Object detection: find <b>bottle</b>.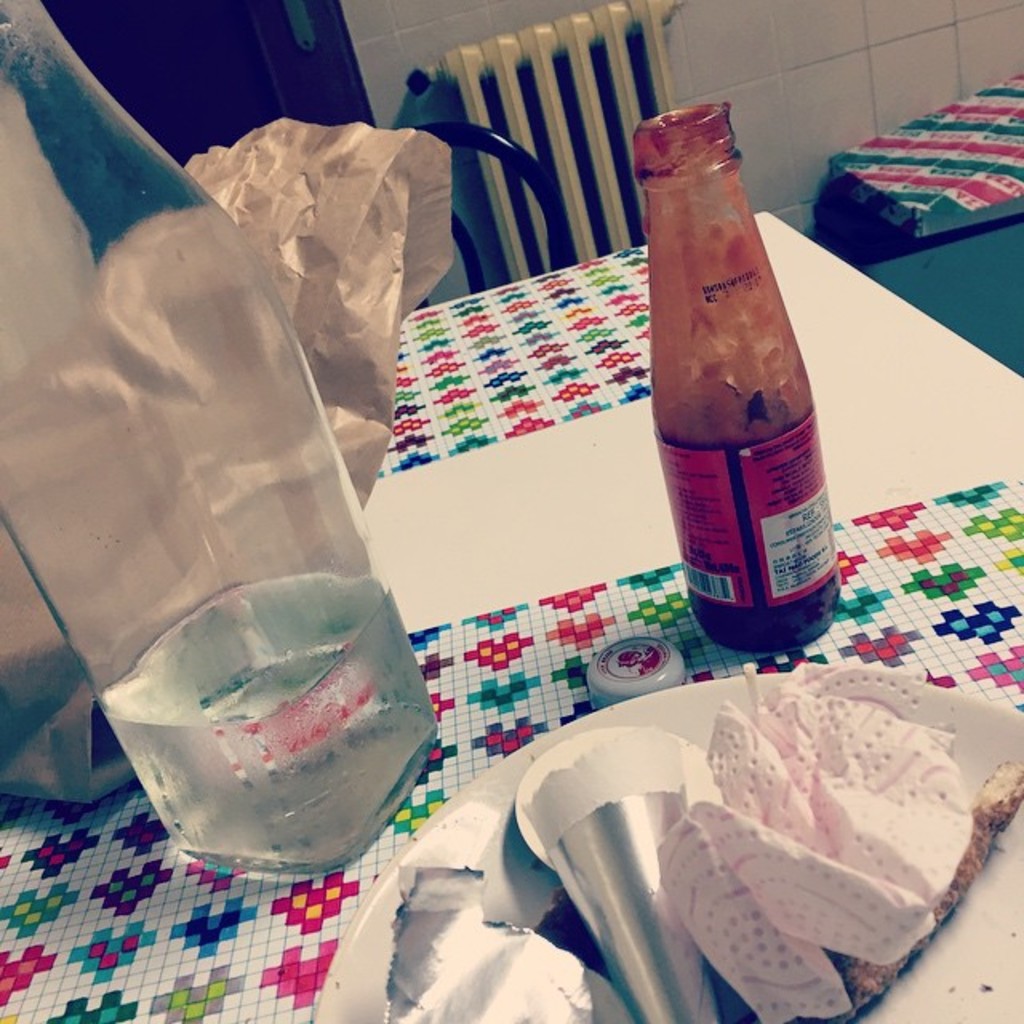
[654,99,837,678].
